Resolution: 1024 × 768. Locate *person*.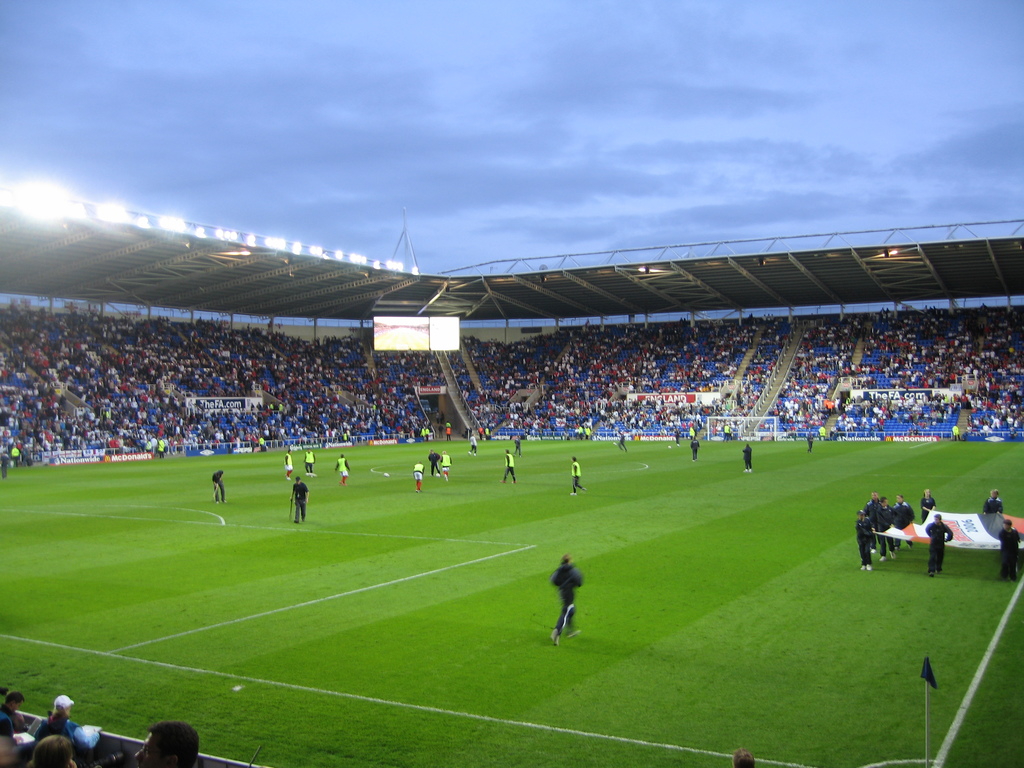
(292,476,307,522).
